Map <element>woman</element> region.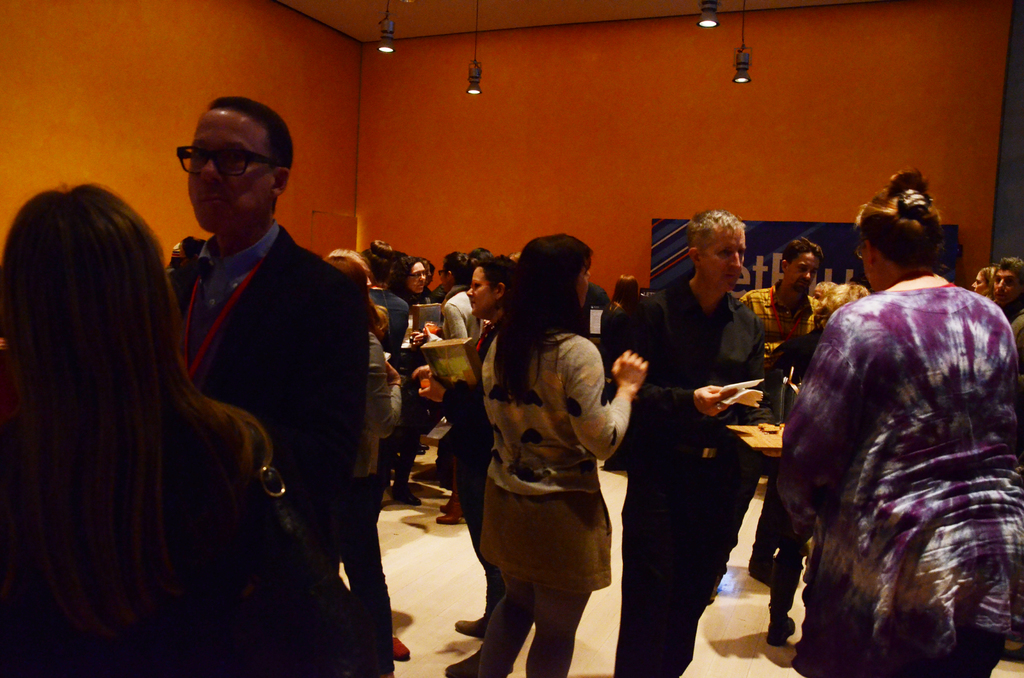
Mapped to <bbox>774, 172, 1023, 677</bbox>.
